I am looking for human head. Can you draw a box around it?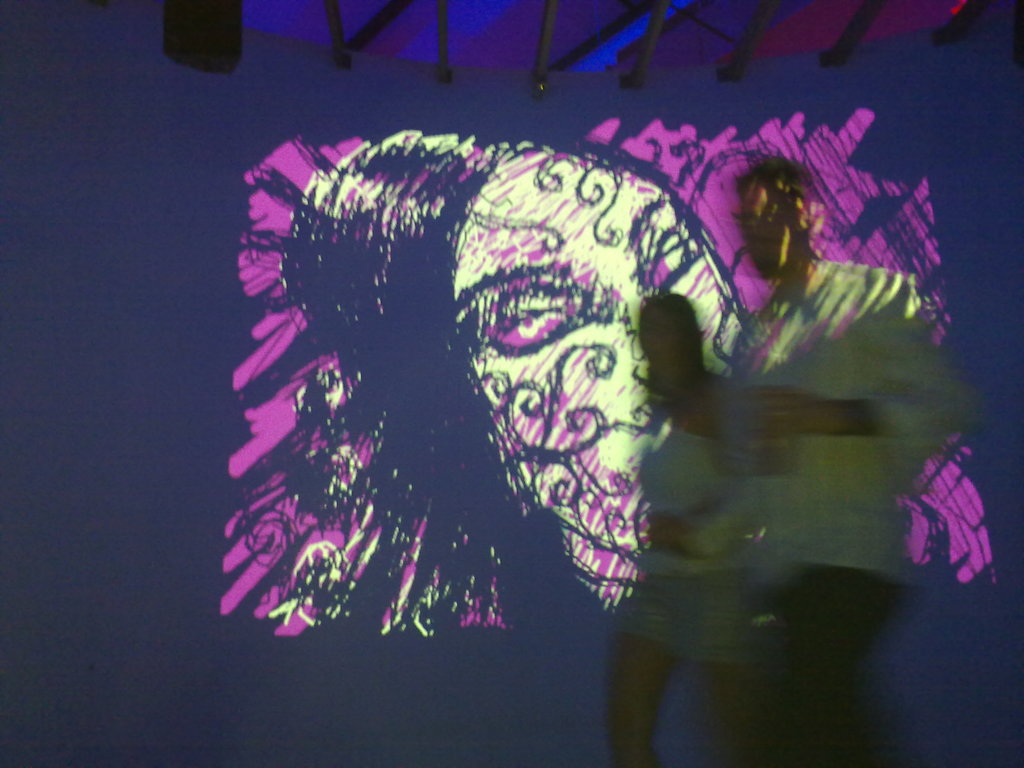
Sure, the bounding box is l=735, t=159, r=820, b=286.
